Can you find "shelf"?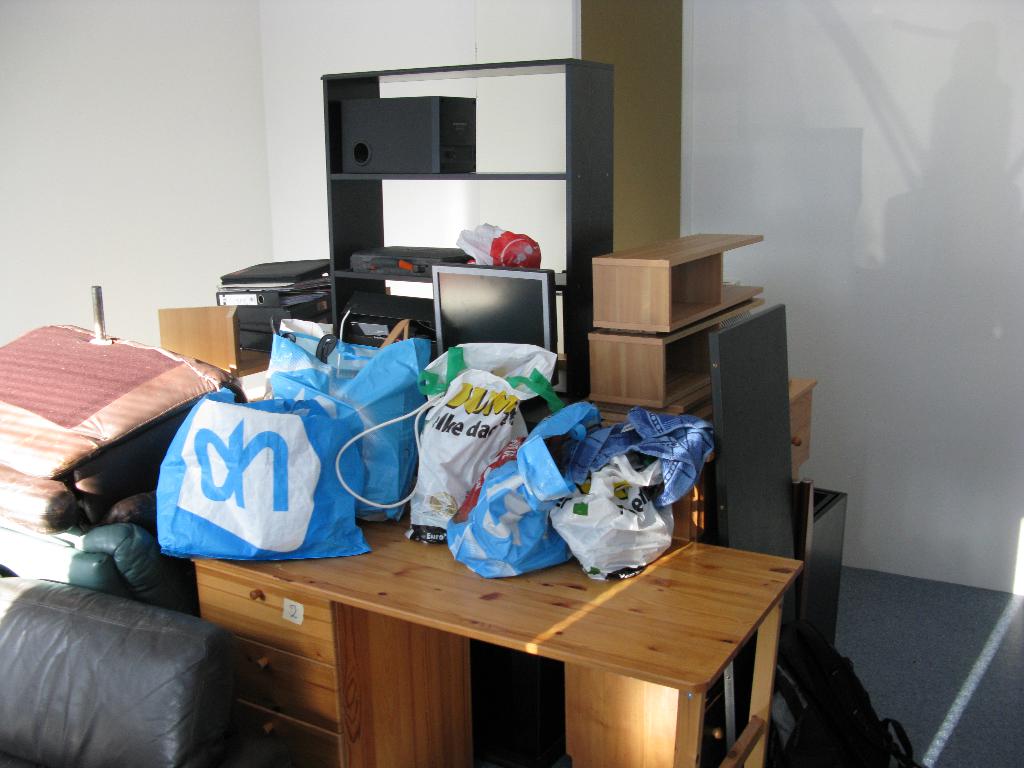
Yes, bounding box: x1=296 y1=273 x2=598 y2=380.
